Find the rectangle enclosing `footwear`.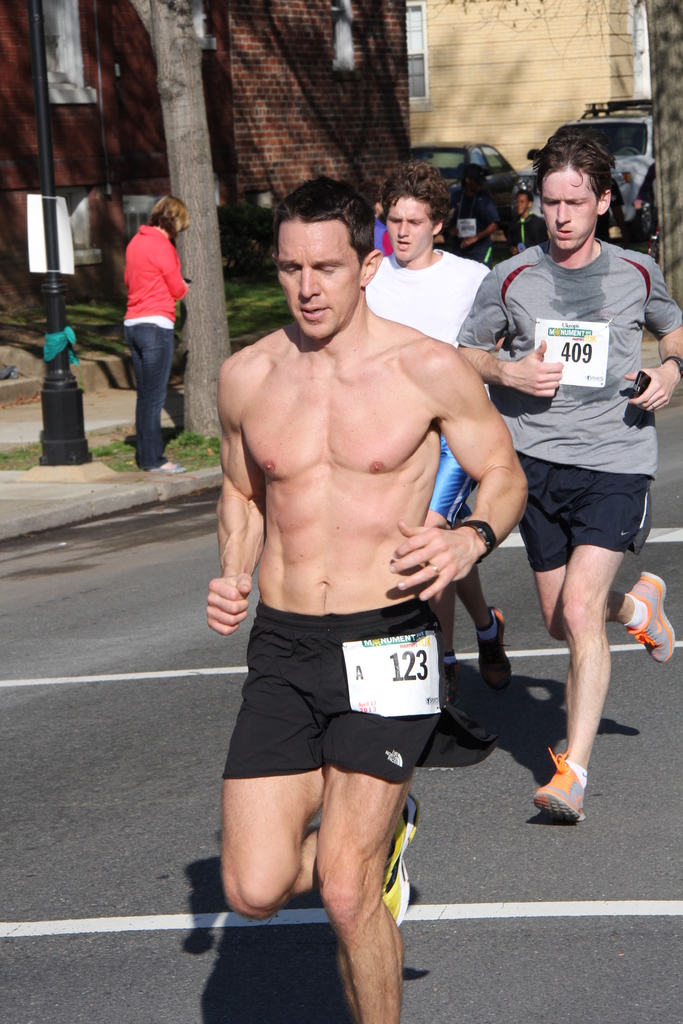
box=[479, 605, 514, 691].
